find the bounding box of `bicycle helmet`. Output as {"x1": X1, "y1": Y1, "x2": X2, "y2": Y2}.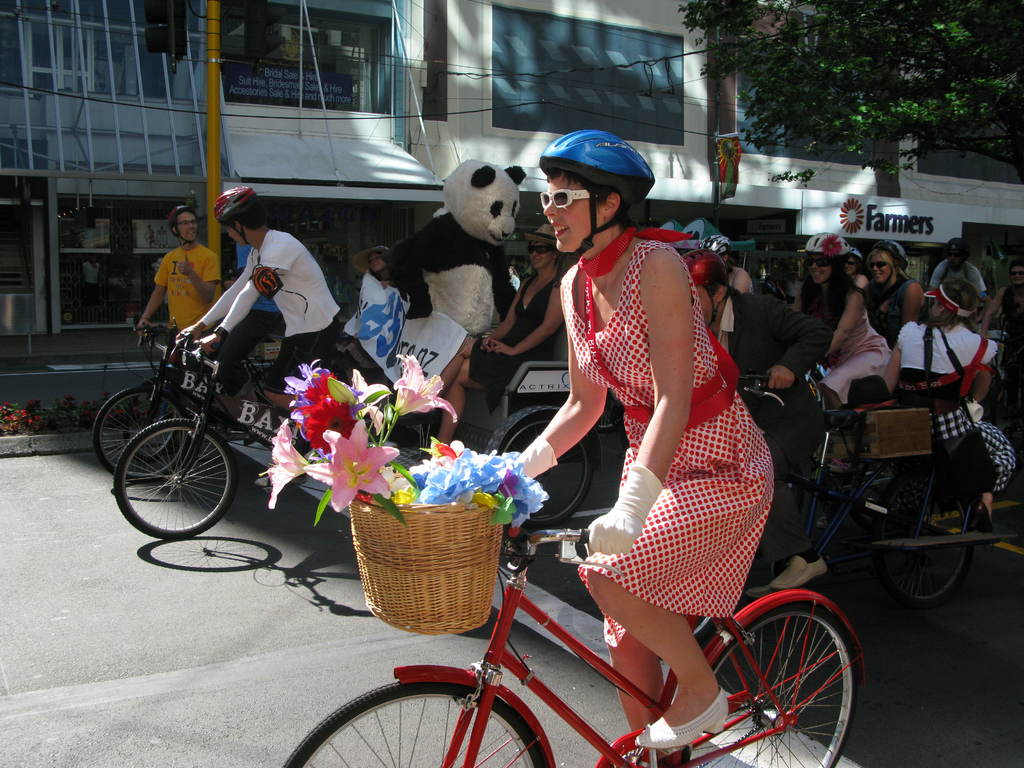
{"x1": 214, "y1": 187, "x2": 250, "y2": 219}.
